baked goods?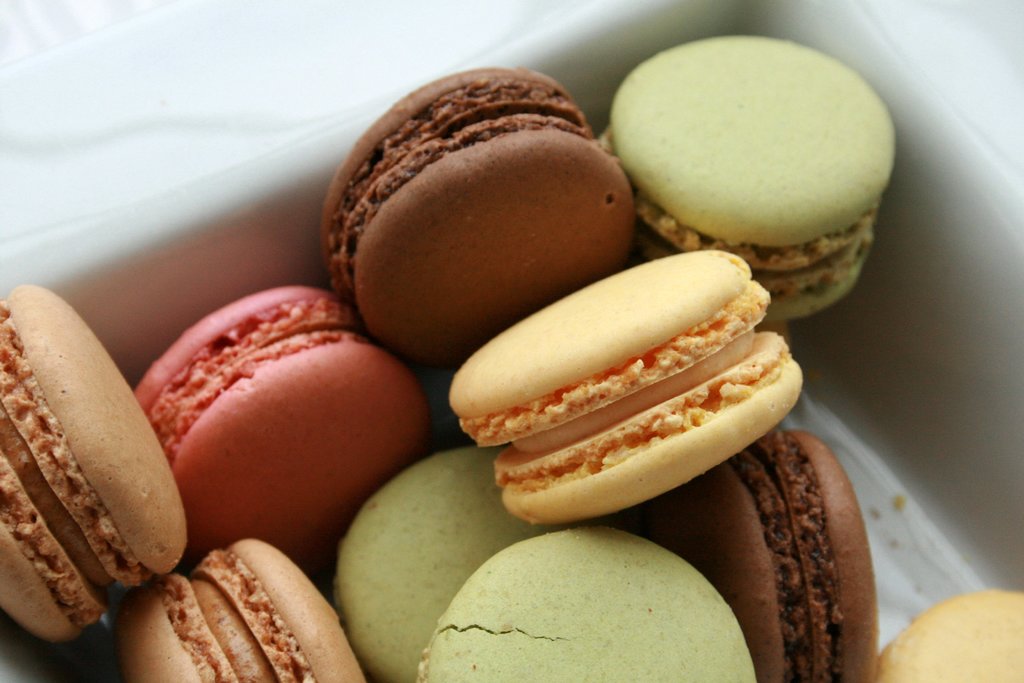
l=449, t=255, r=801, b=525
